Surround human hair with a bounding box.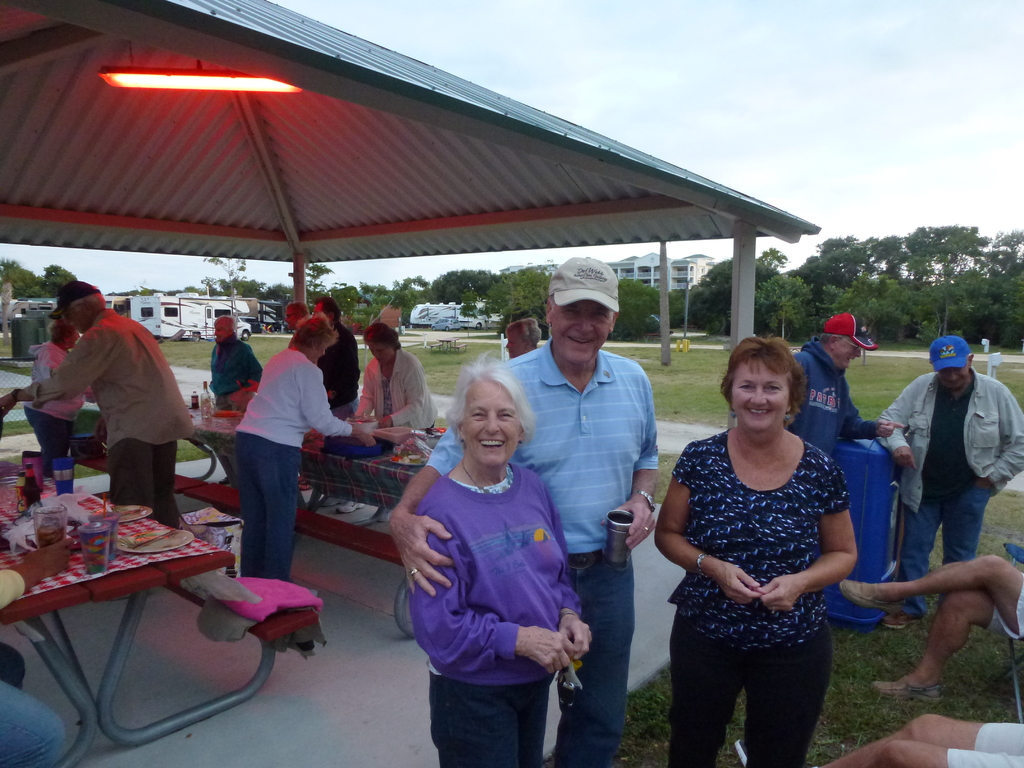
crop(288, 306, 309, 324).
